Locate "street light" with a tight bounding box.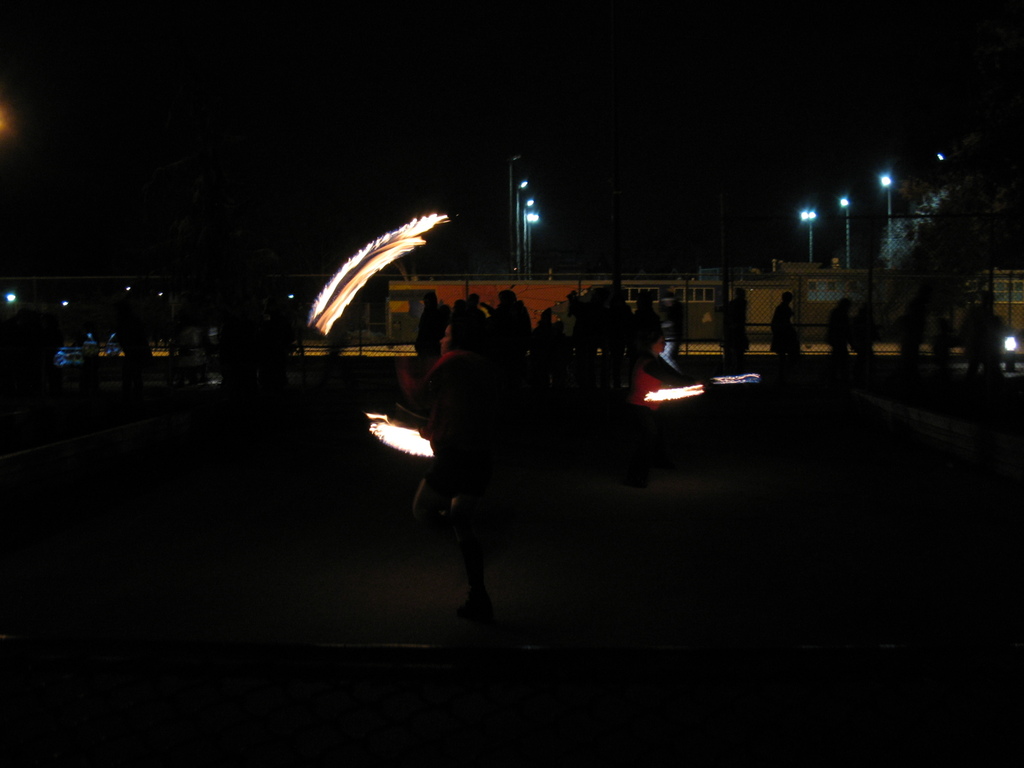
<bbox>879, 173, 894, 263</bbox>.
